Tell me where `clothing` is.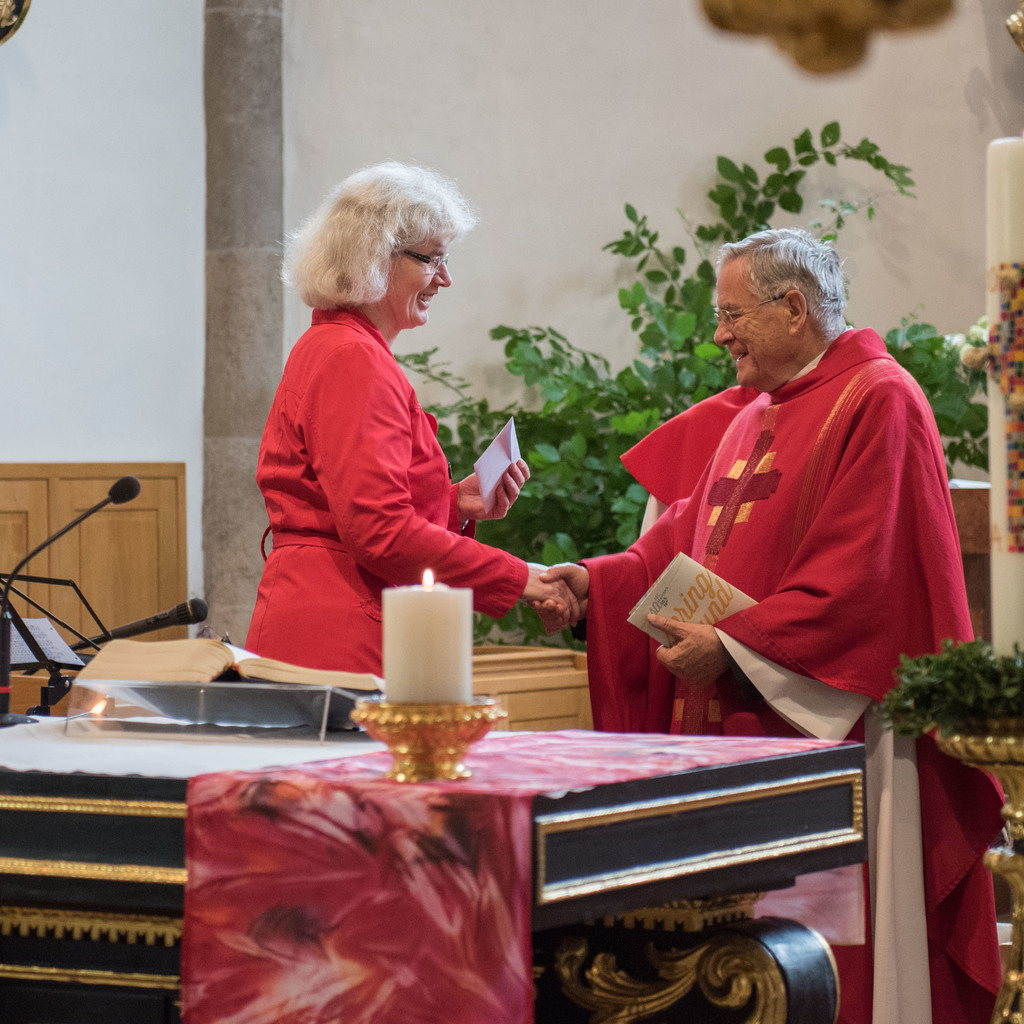
`clothing` is at bbox=[244, 316, 529, 699].
